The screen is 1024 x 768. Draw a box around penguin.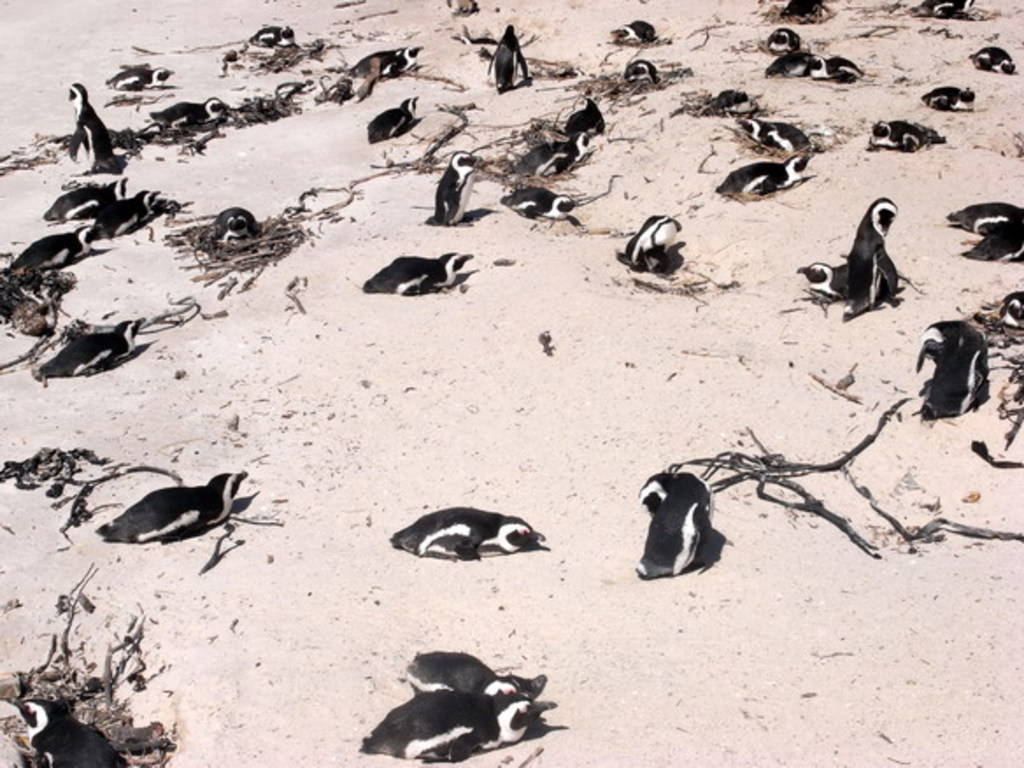
(x1=719, y1=147, x2=817, y2=189).
